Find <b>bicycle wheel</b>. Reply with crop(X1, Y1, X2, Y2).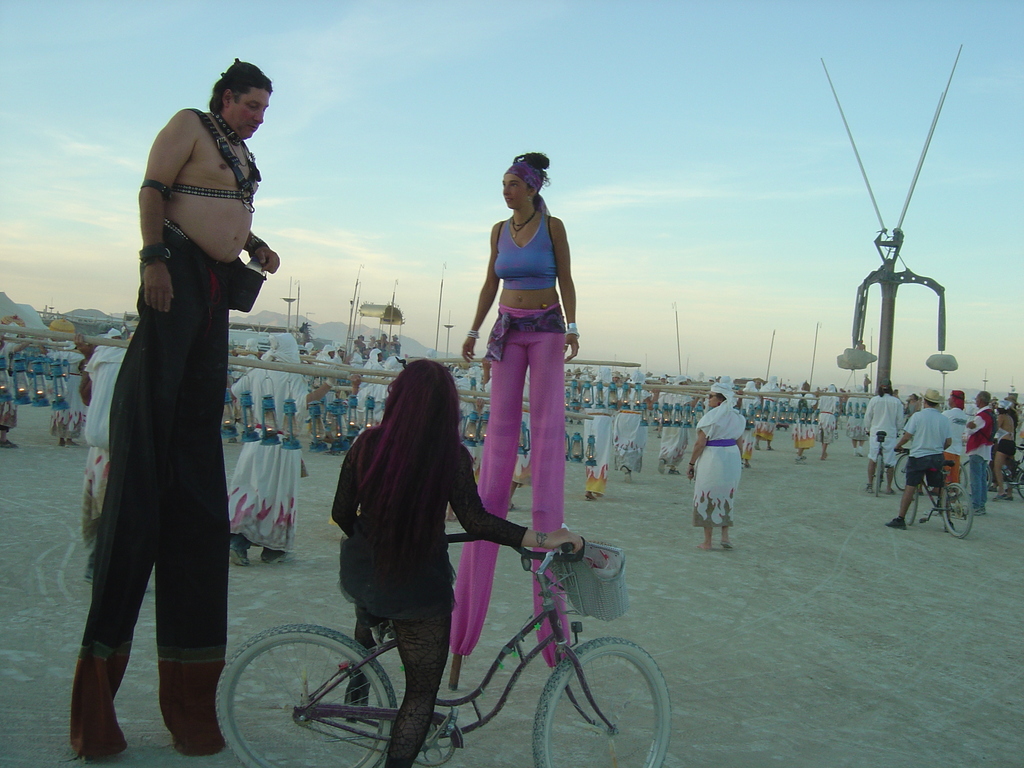
crop(531, 632, 669, 767).
